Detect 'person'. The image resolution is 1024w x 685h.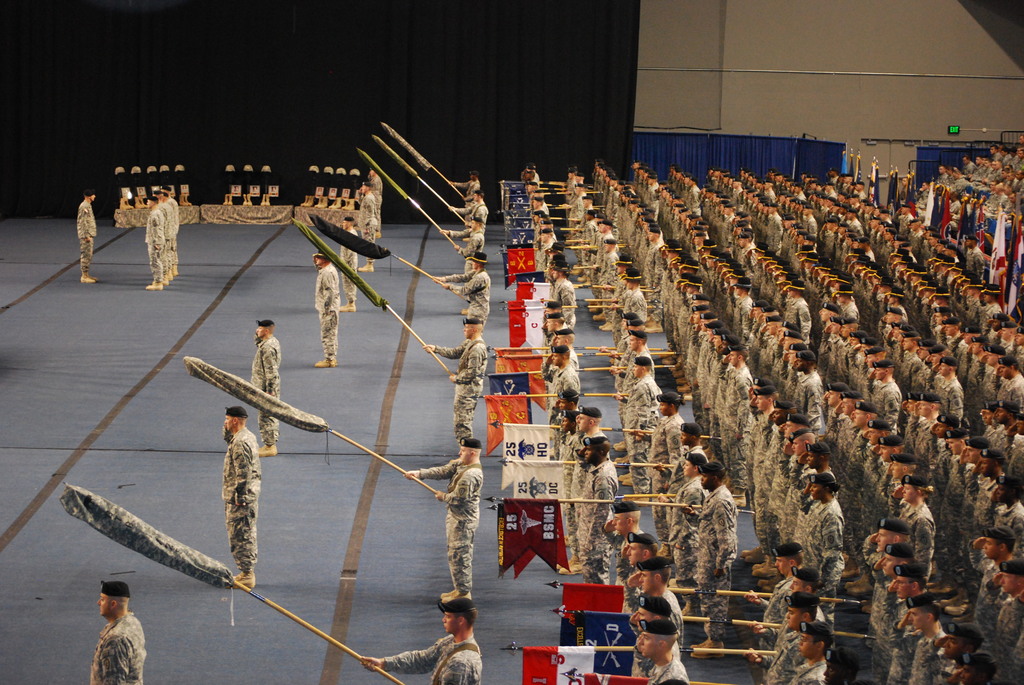
bbox(522, 189, 544, 222).
